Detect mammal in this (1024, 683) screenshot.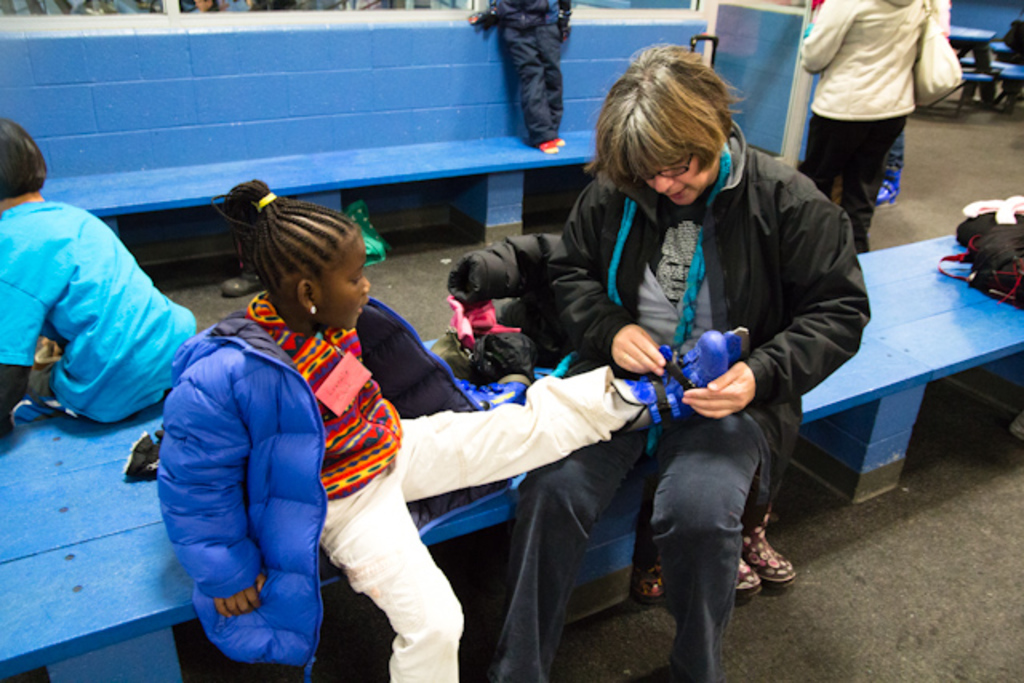
Detection: bbox=[155, 176, 747, 681].
